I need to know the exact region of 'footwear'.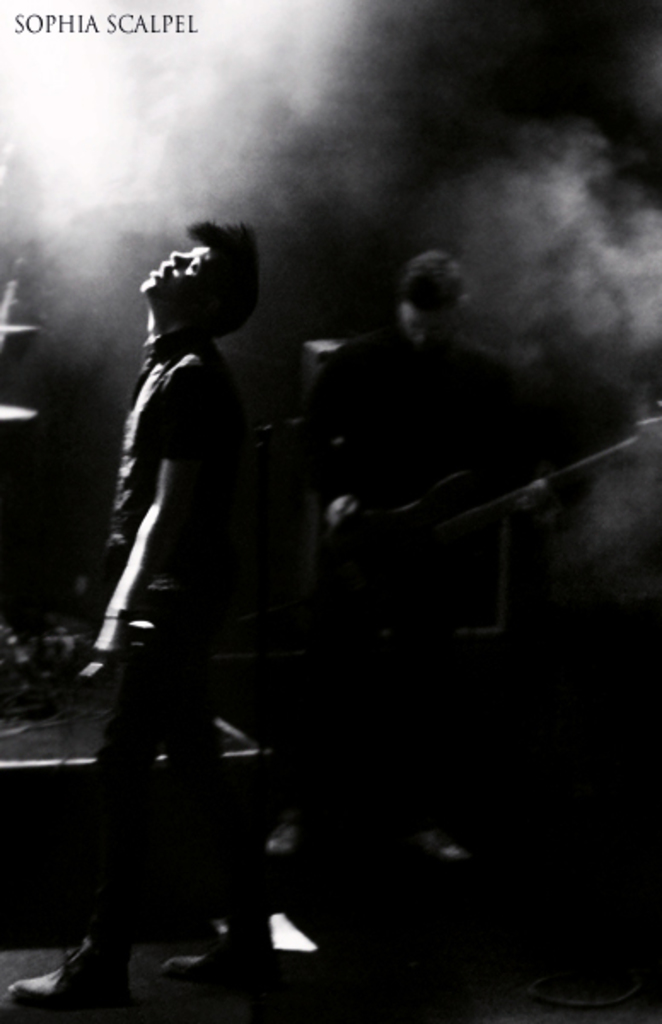
Region: x1=10, y1=932, x2=130, y2=1002.
